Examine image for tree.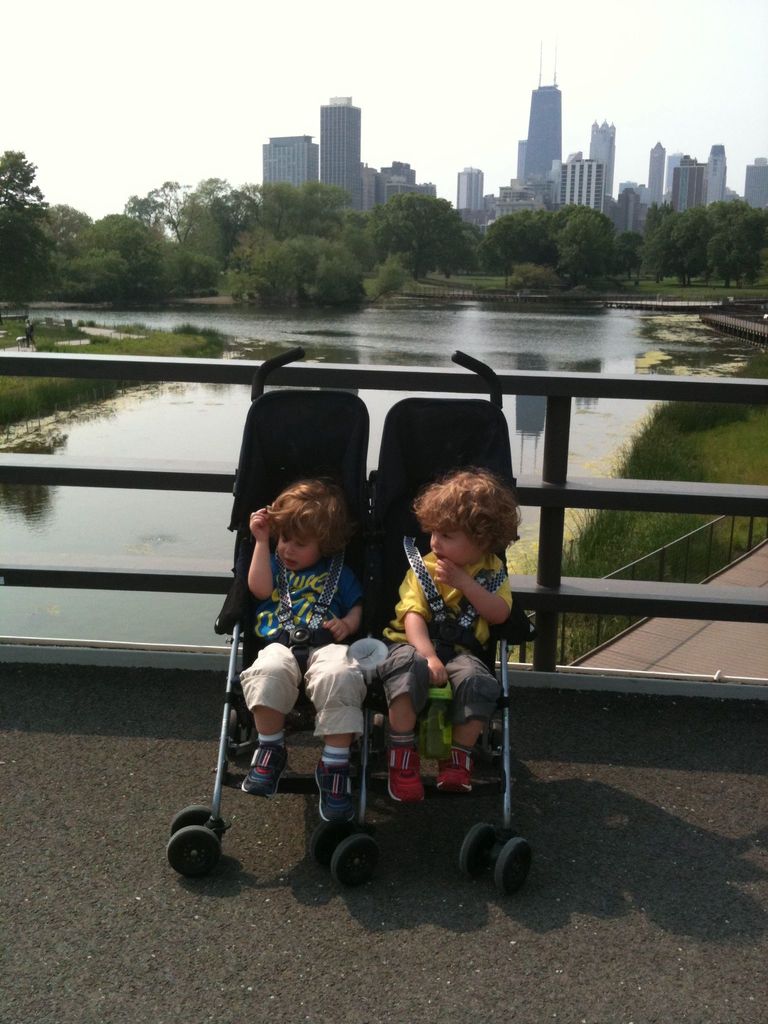
Examination result: {"left": 156, "top": 243, "right": 228, "bottom": 305}.
